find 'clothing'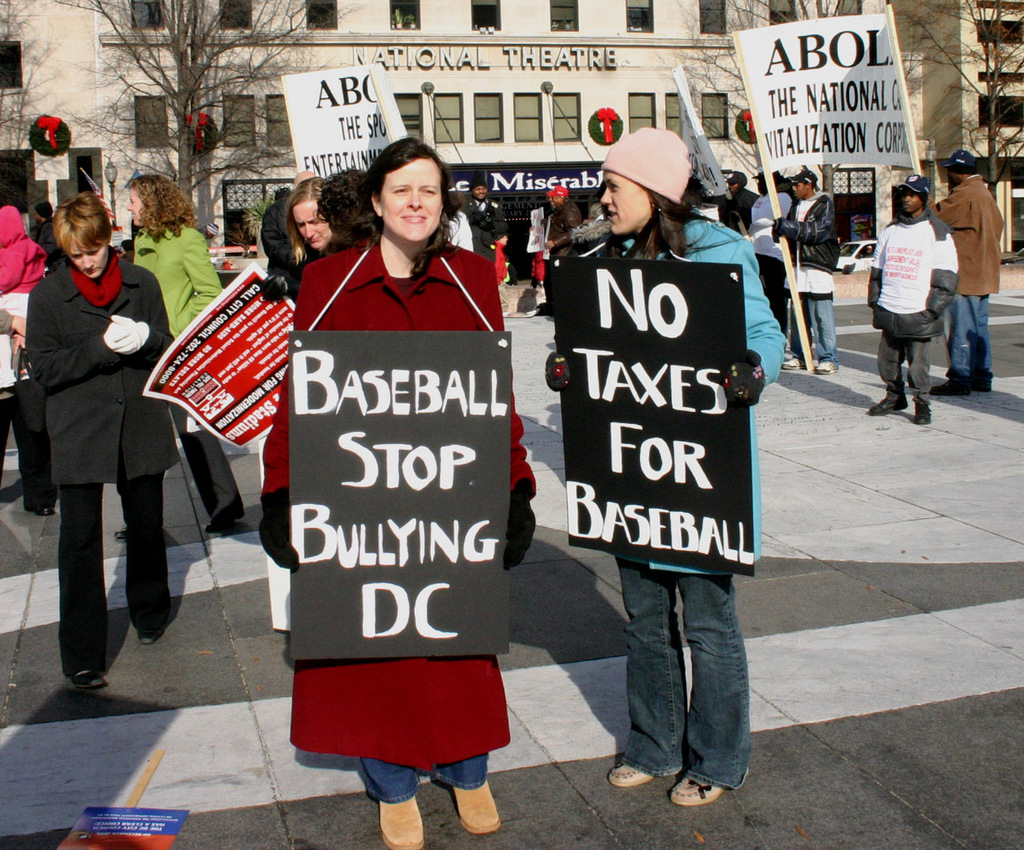
(867,200,956,404)
